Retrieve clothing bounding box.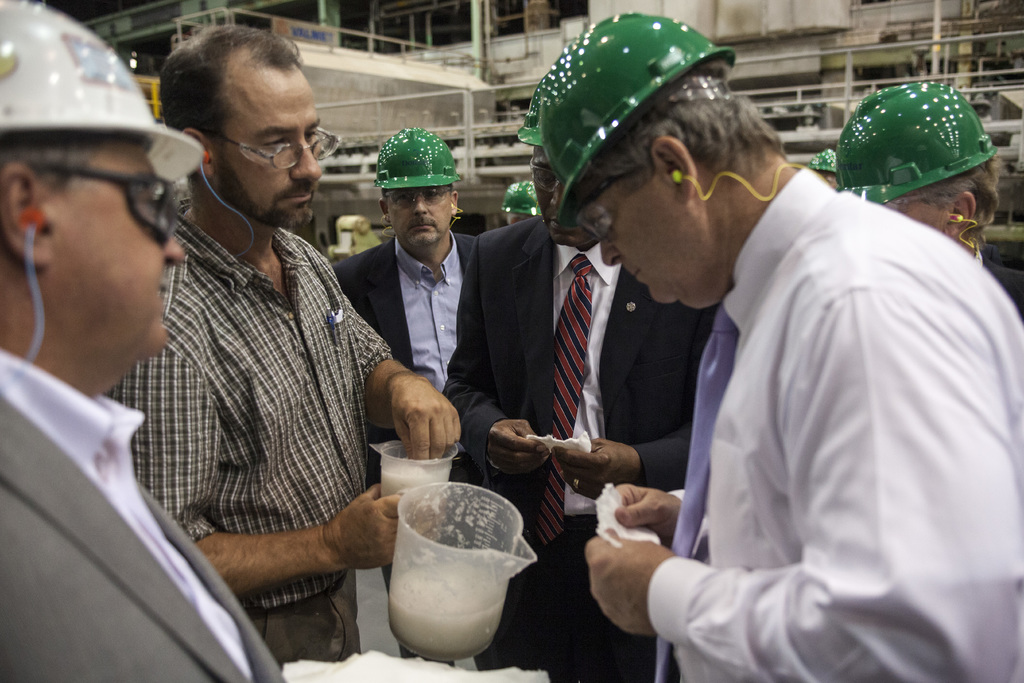
Bounding box: (x1=334, y1=126, x2=480, y2=404).
